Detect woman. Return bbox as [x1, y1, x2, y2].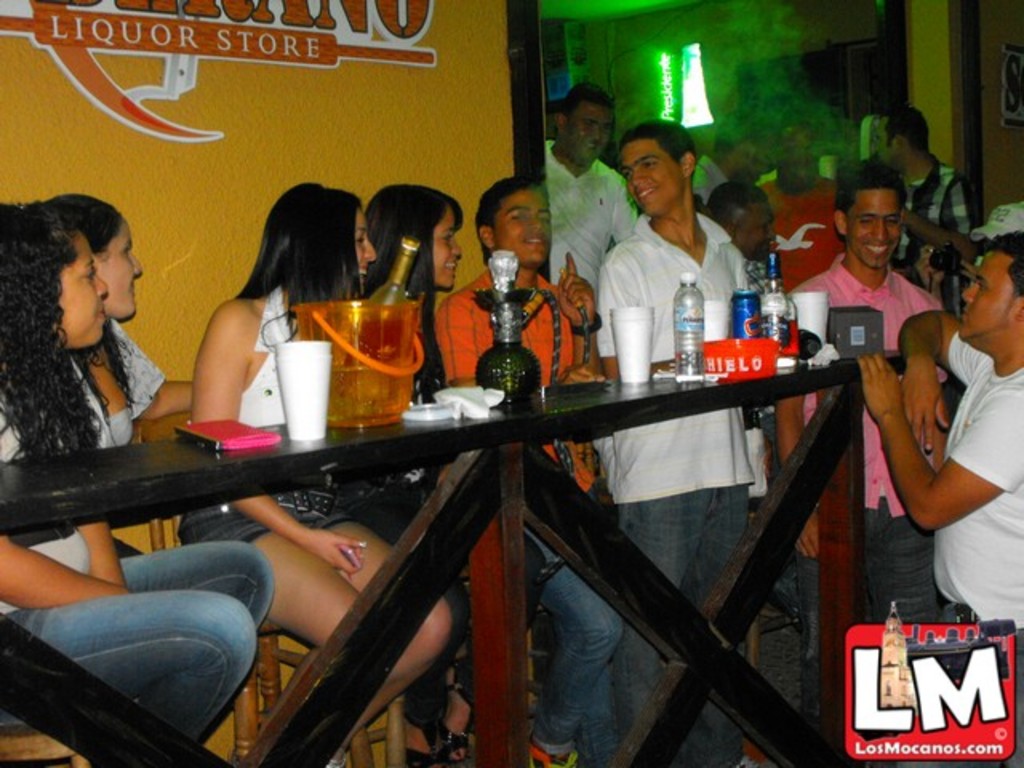
[360, 187, 474, 766].
